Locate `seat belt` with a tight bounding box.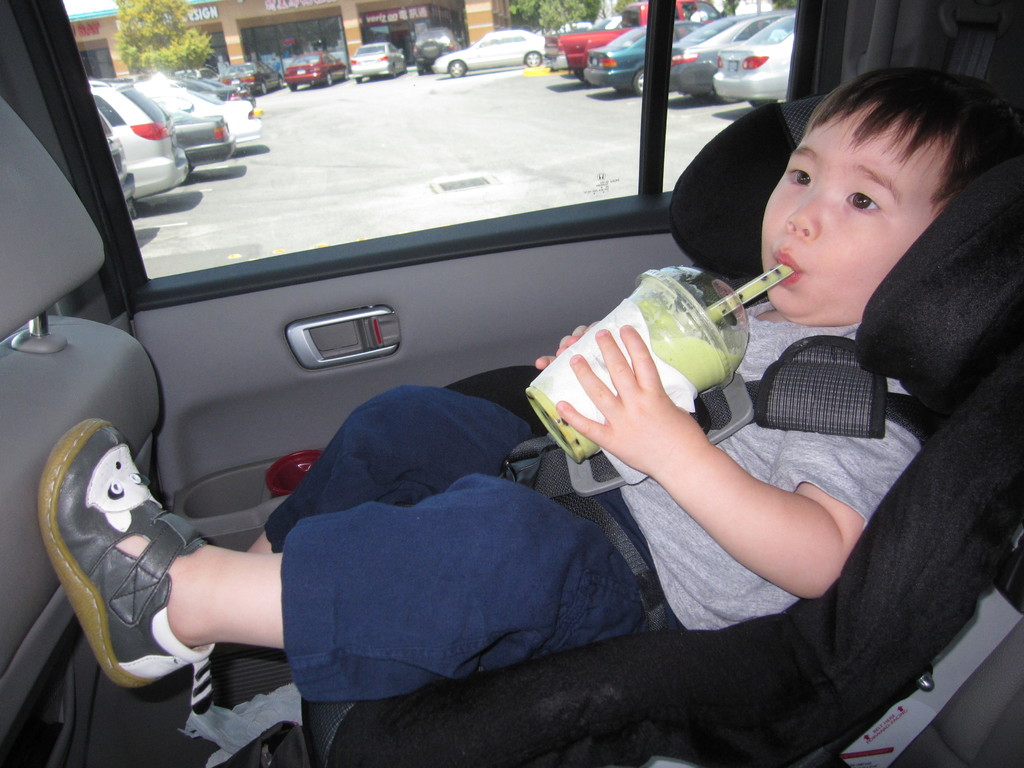
bbox=(945, 21, 1002, 77).
